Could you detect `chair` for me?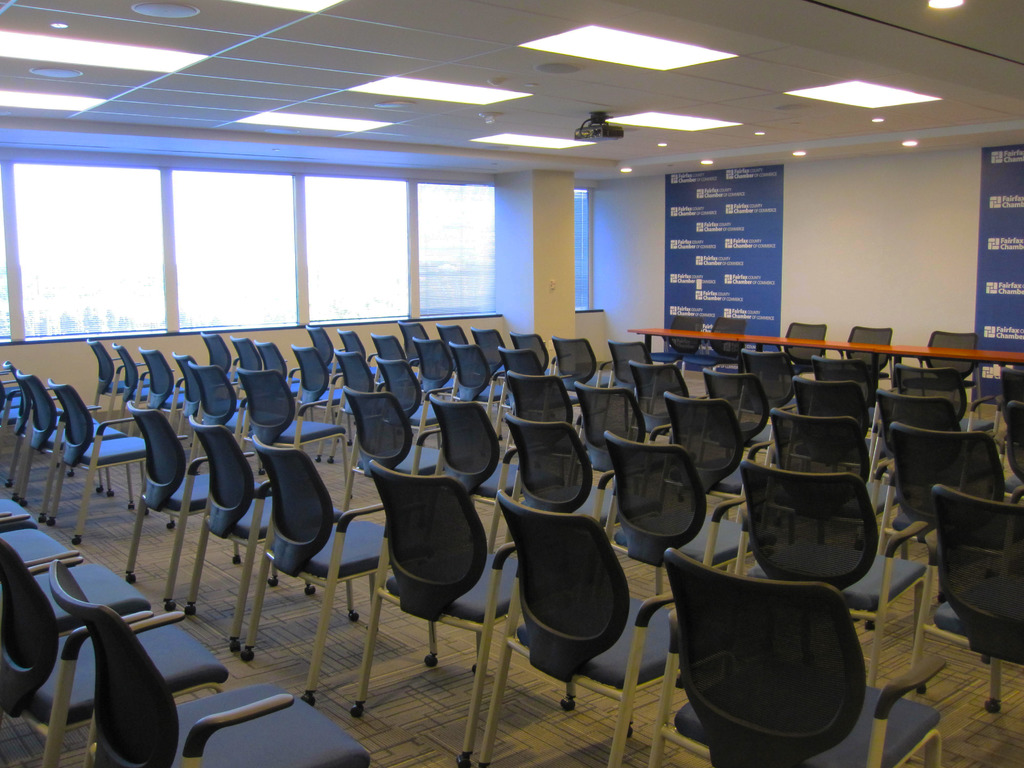
Detection result: [left=664, top=387, right=771, bottom=534].
